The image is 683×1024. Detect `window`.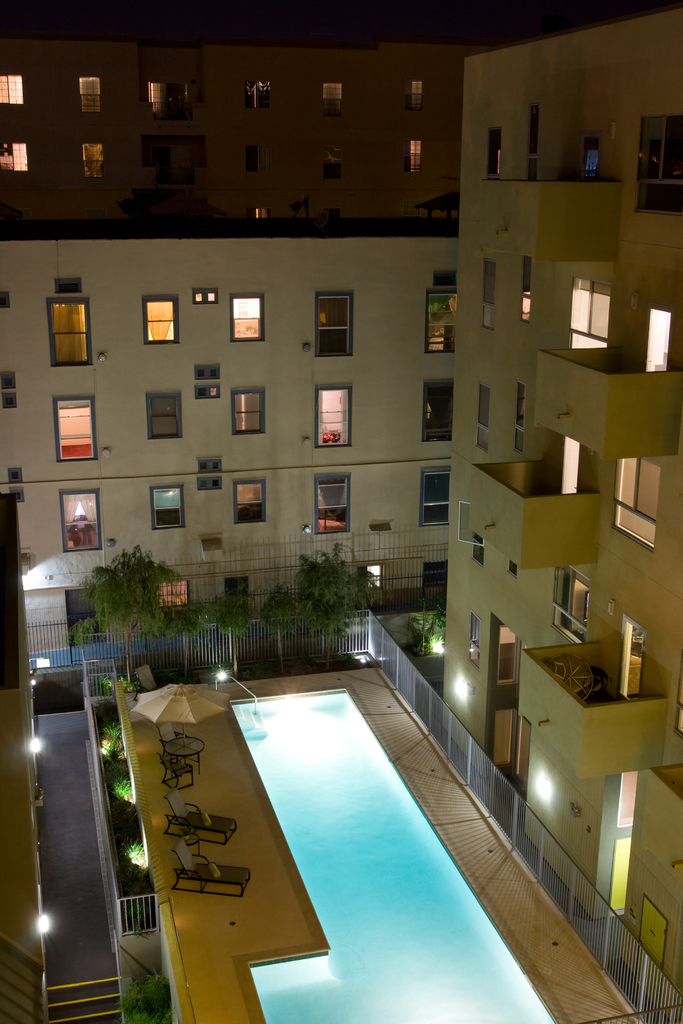
Detection: {"x1": 470, "y1": 607, "x2": 477, "y2": 676}.
